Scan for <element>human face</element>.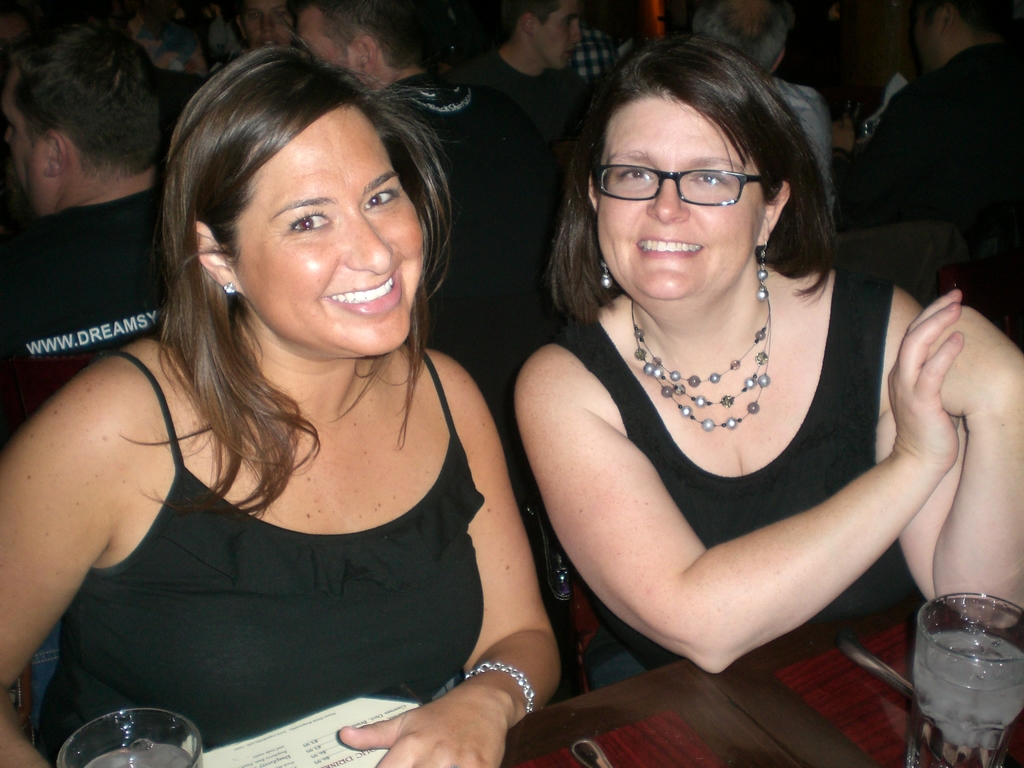
Scan result: box(243, 0, 295, 47).
